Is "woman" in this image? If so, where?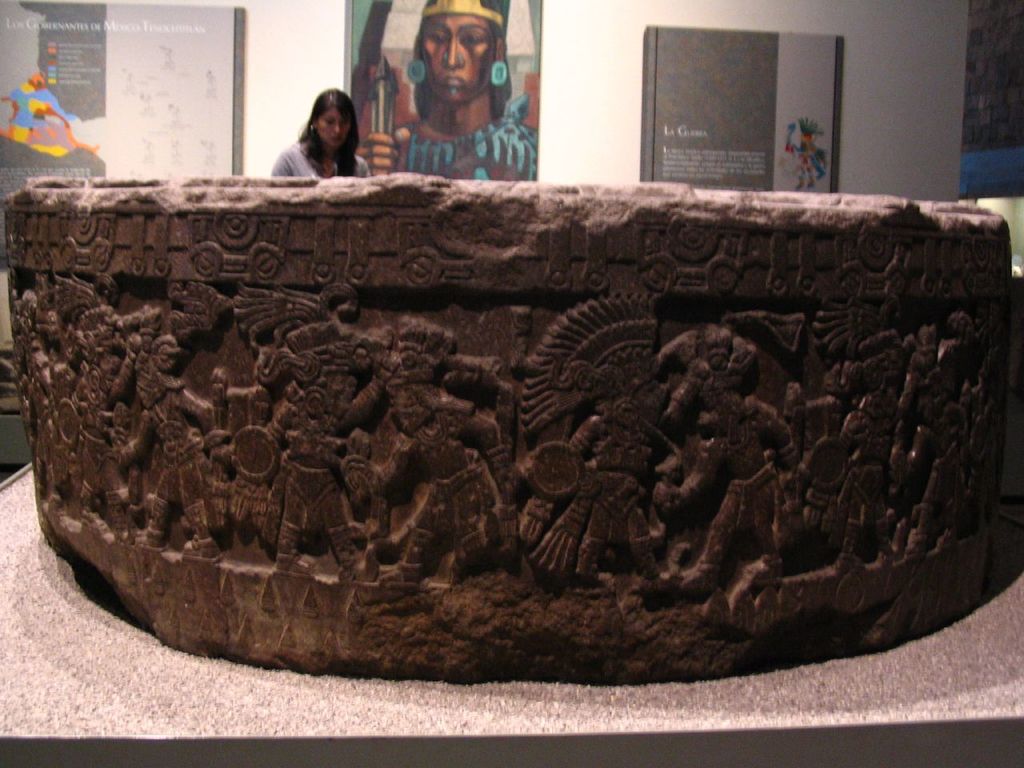
Yes, at box(270, 86, 370, 178).
